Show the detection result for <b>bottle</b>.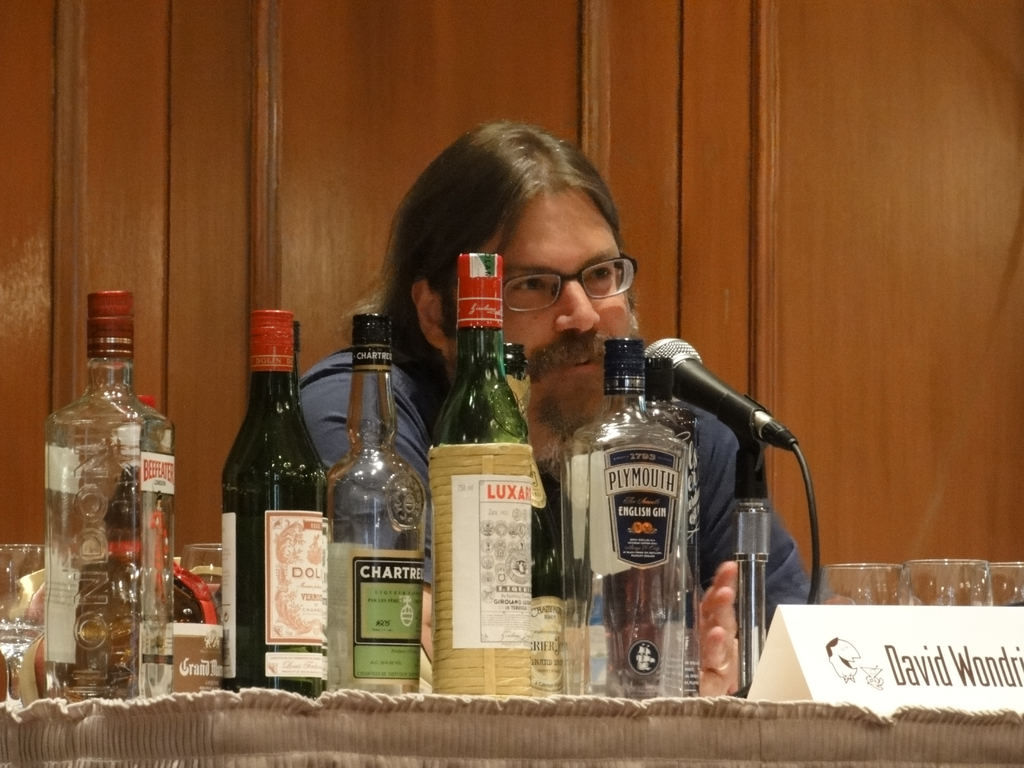
{"x1": 499, "y1": 343, "x2": 563, "y2": 701}.
